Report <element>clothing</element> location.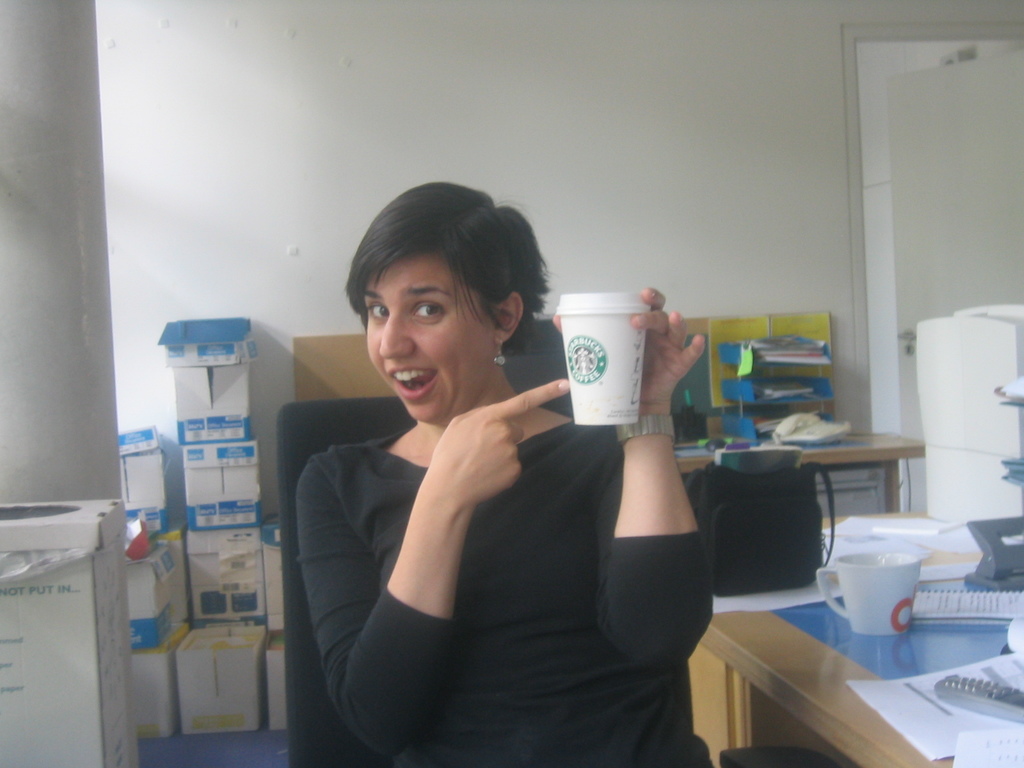
Report: BBox(294, 432, 712, 767).
